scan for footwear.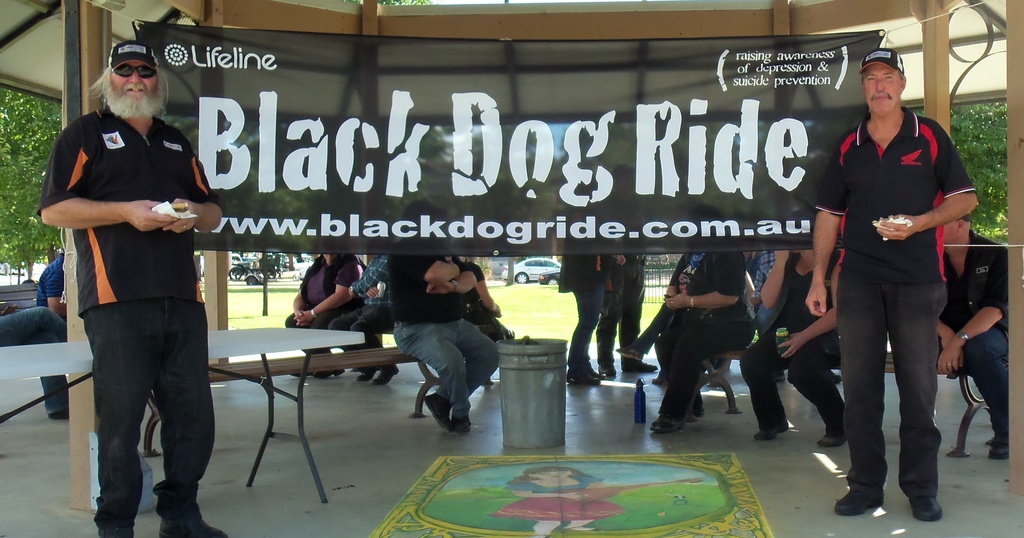
Scan result: 448, 407, 477, 432.
